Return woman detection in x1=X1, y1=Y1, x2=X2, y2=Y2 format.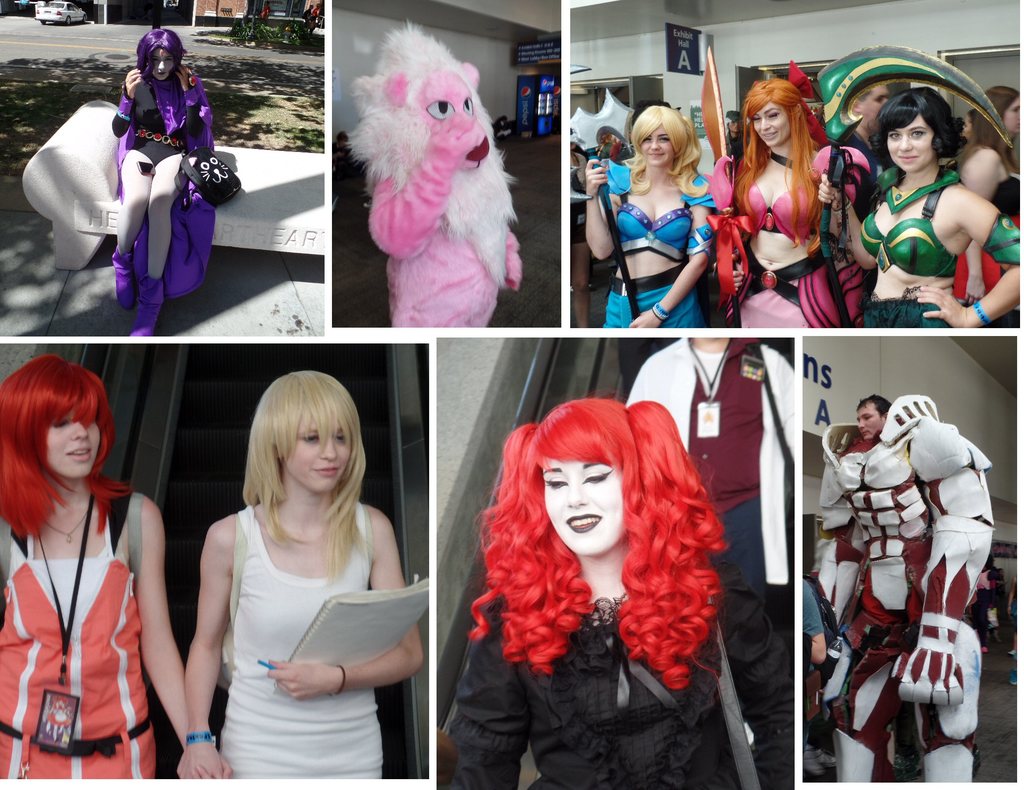
x1=174, y1=360, x2=419, y2=789.
